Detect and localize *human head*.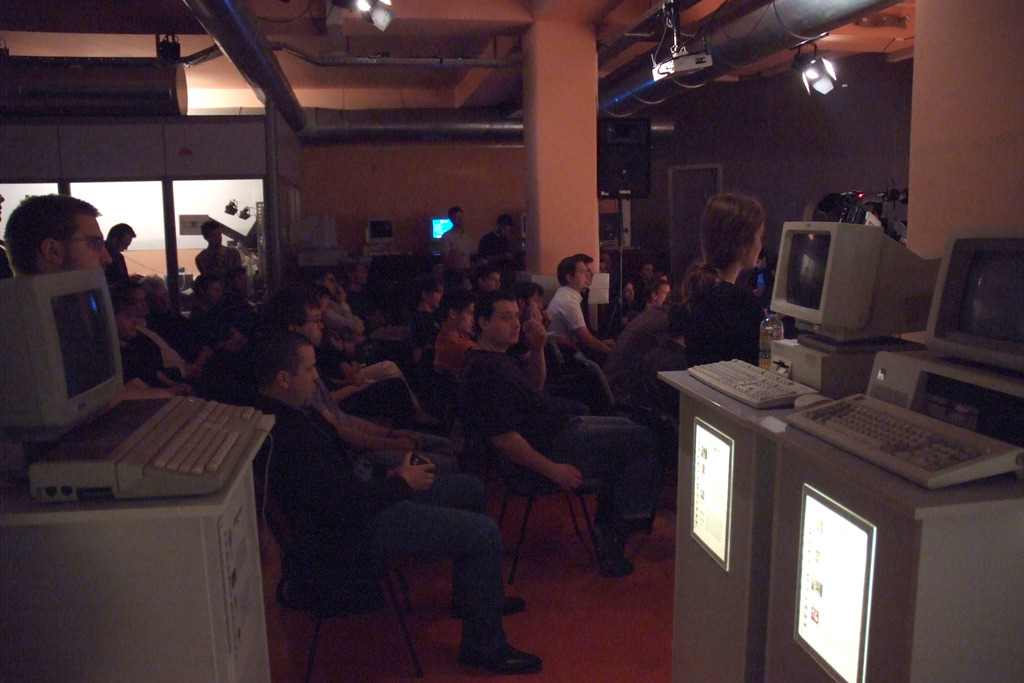
Localized at <bbox>449, 208, 467, 227</bbox>.
